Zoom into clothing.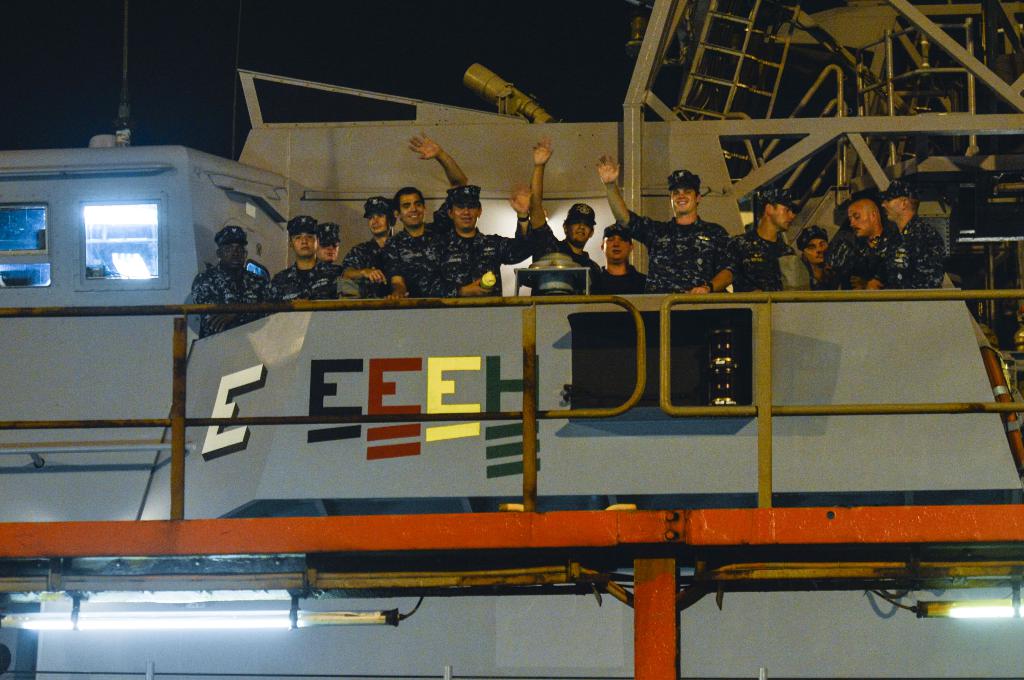
Zoom target: [842, 219, 902, 287].
